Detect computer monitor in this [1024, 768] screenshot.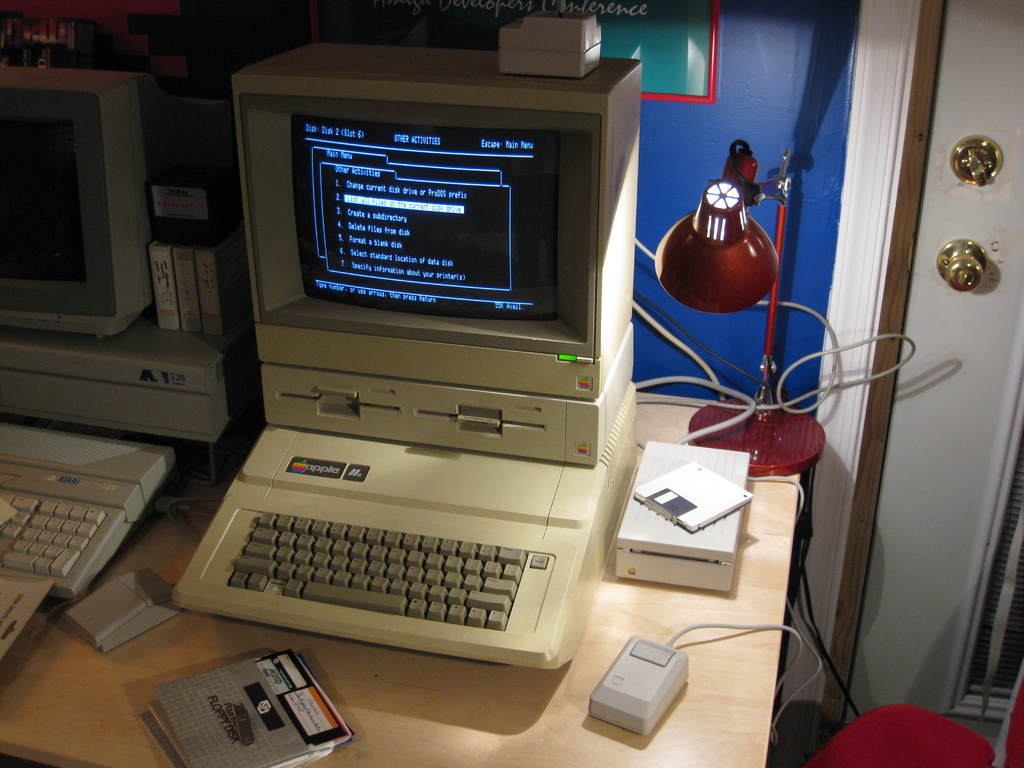
Detection: box=[0, 61, 159, 335].
